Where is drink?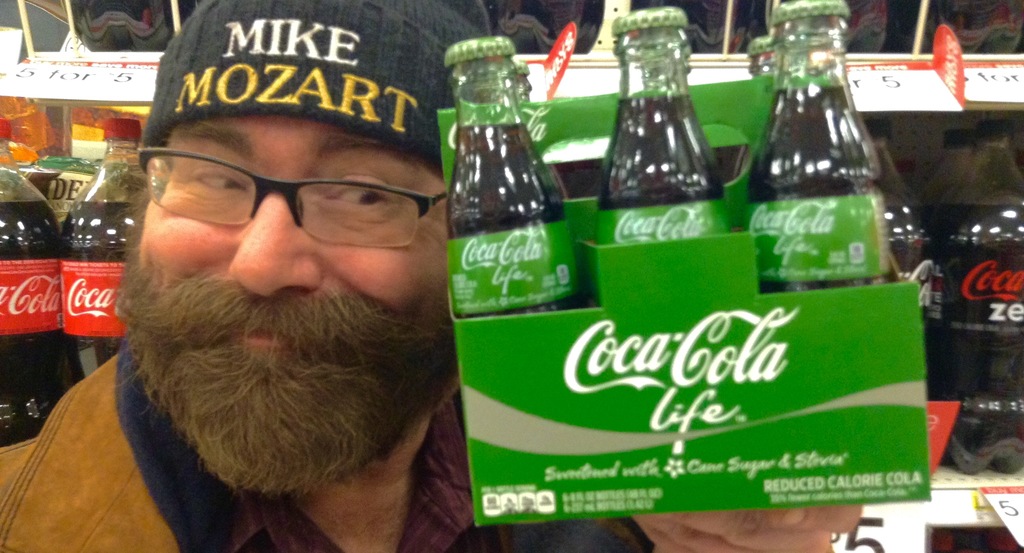
<bbox>914, 0, 1023, 59</bbox>.
